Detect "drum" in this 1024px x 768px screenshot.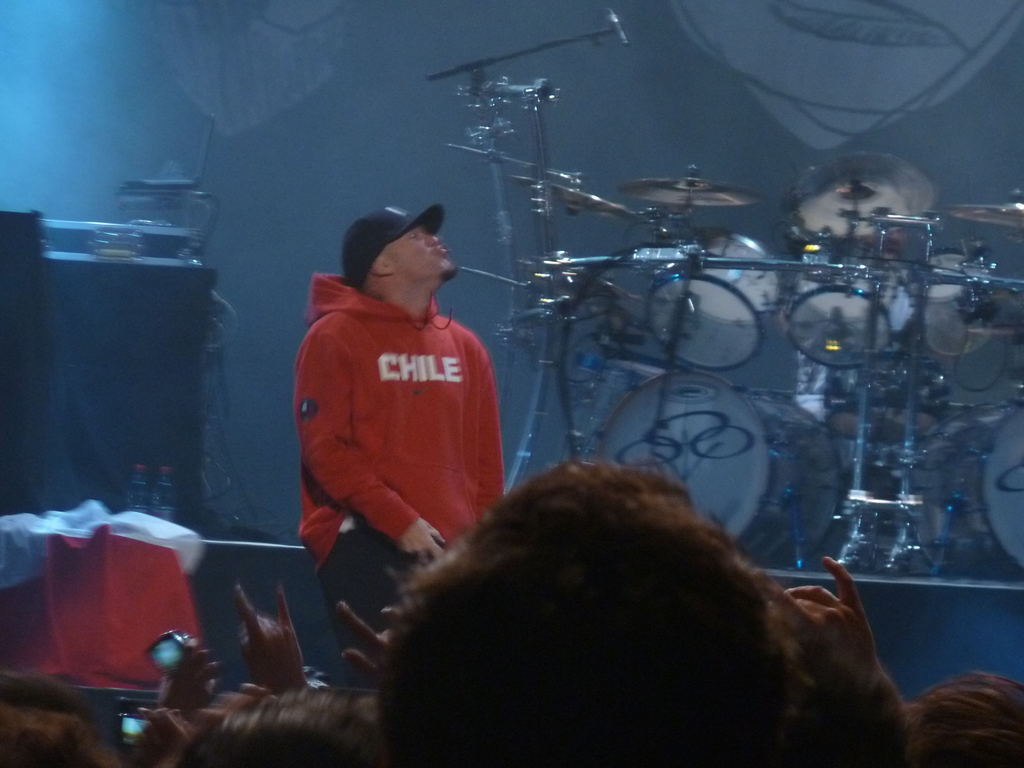
Detection: crop(788, 237, 898, 368).
